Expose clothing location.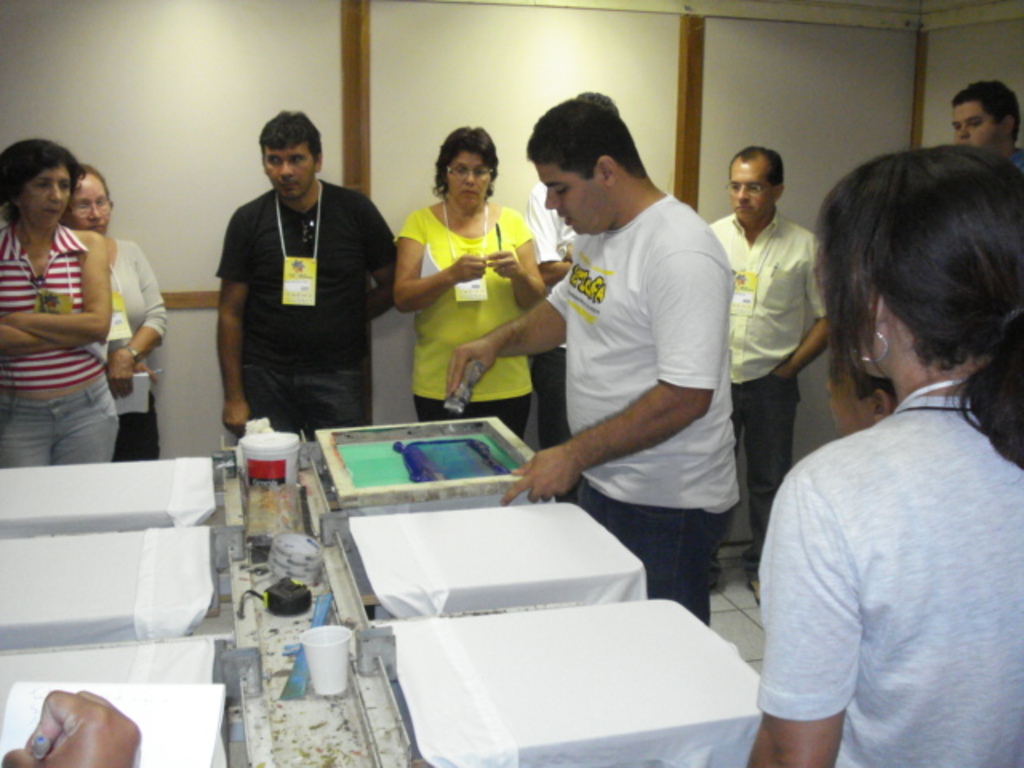
Exposed at [x1=752, y1=392, x2=1022, y2=766].
